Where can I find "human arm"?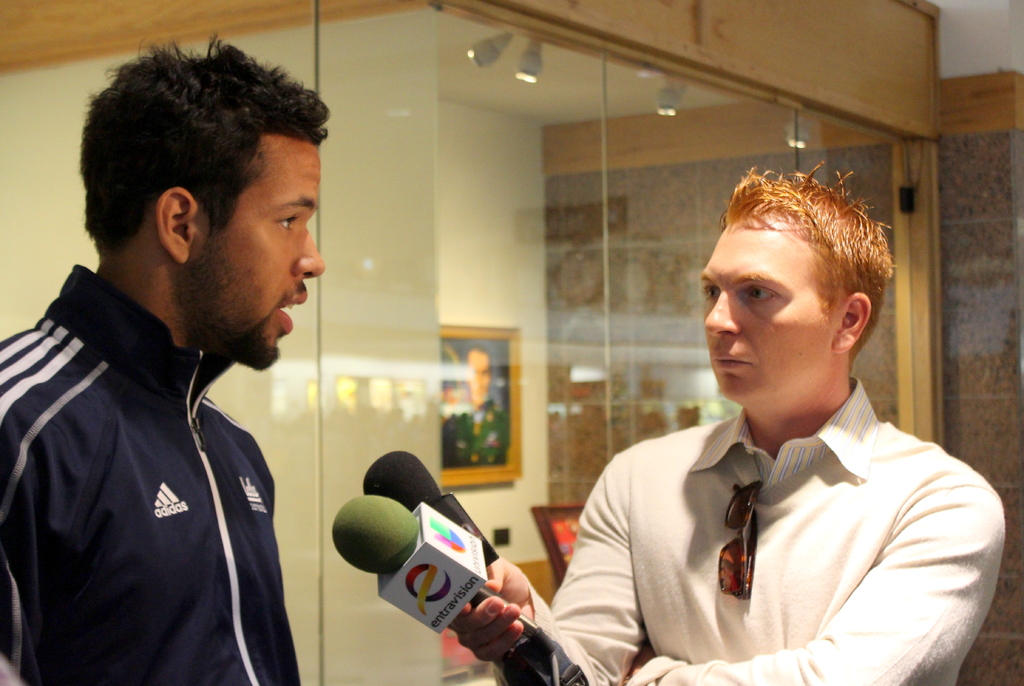
You can find it at 446, 449, 646, 685.
